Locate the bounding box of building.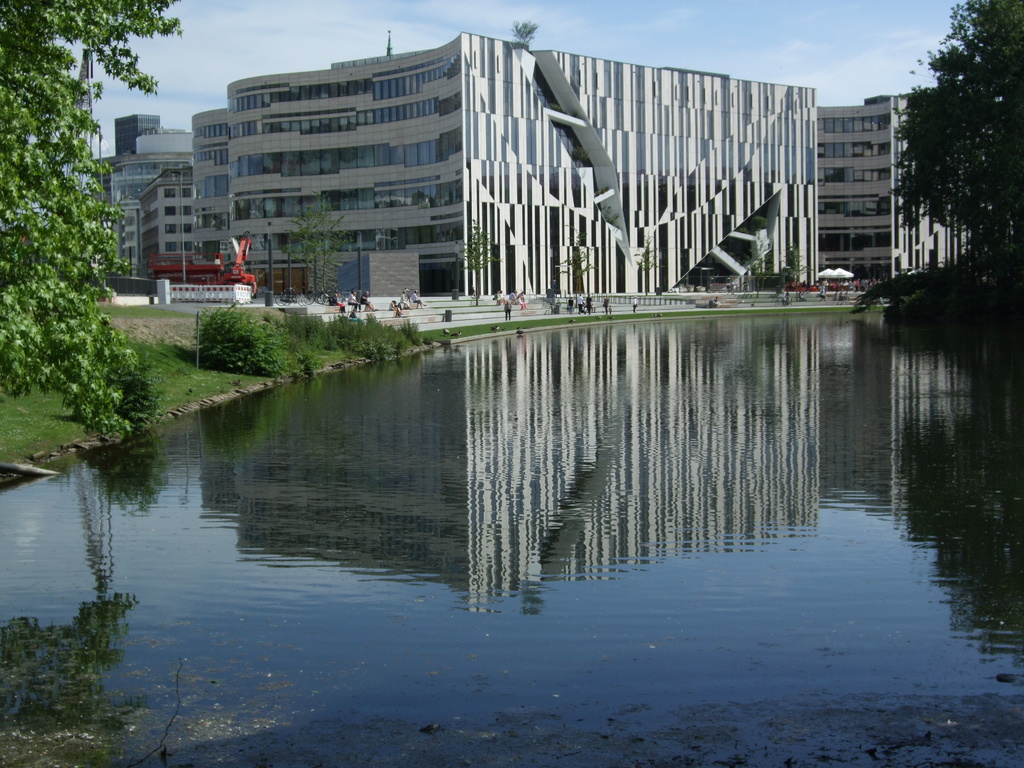
Bounding box: box=[111, 158, 191, 264].
